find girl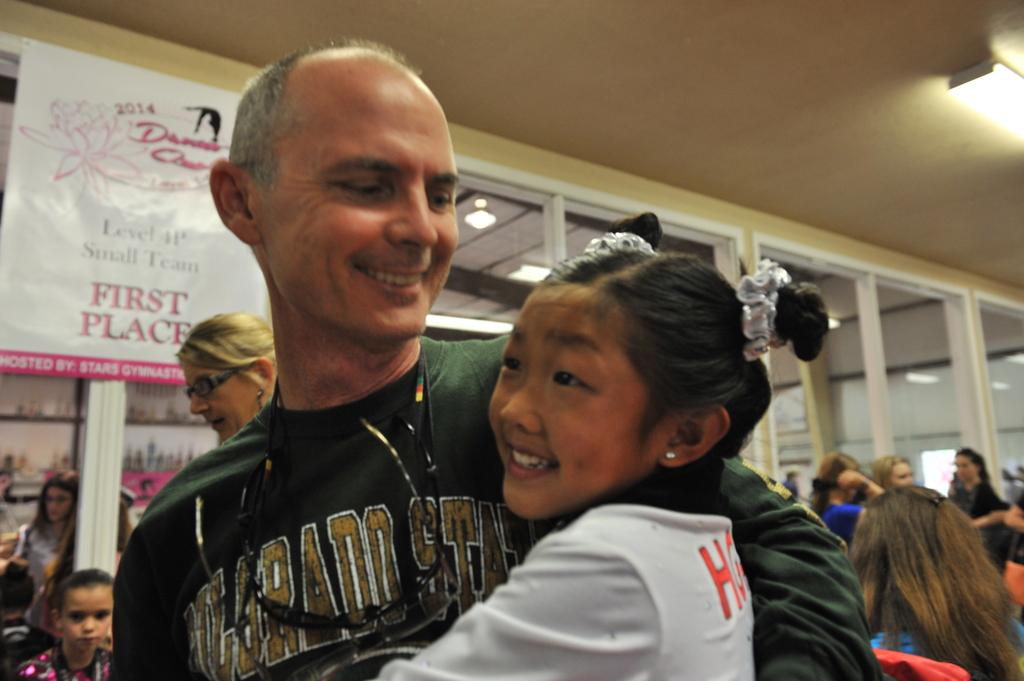
locate(863, 481, 1019, 680)
